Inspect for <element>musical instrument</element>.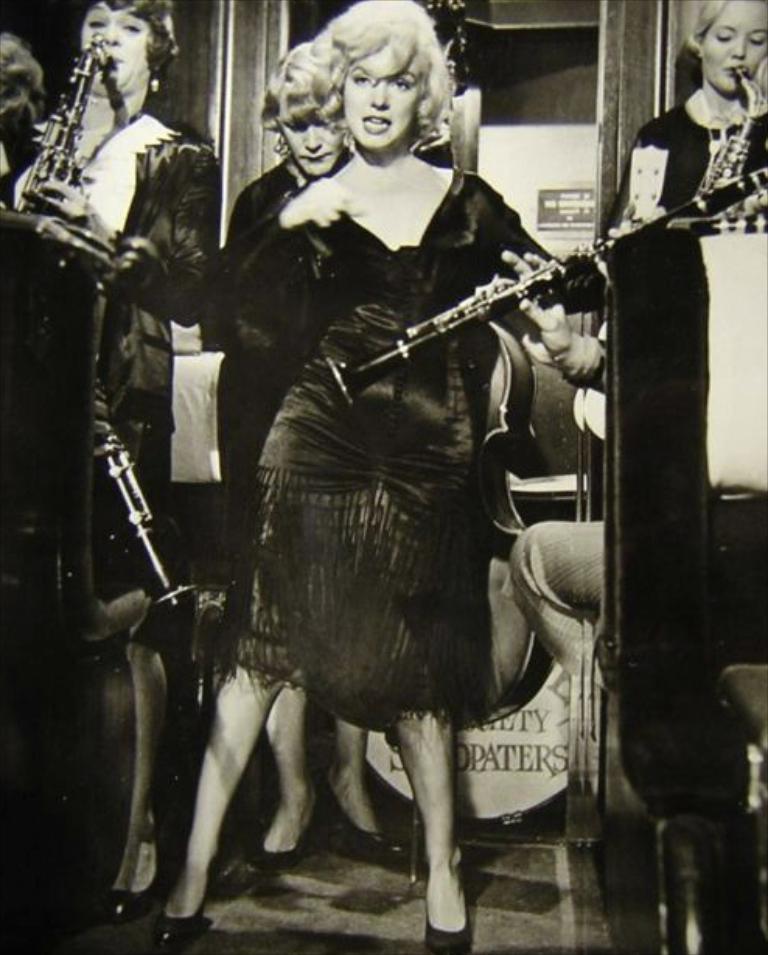
Inspection: bbox=(79, 425, 204, 617).
